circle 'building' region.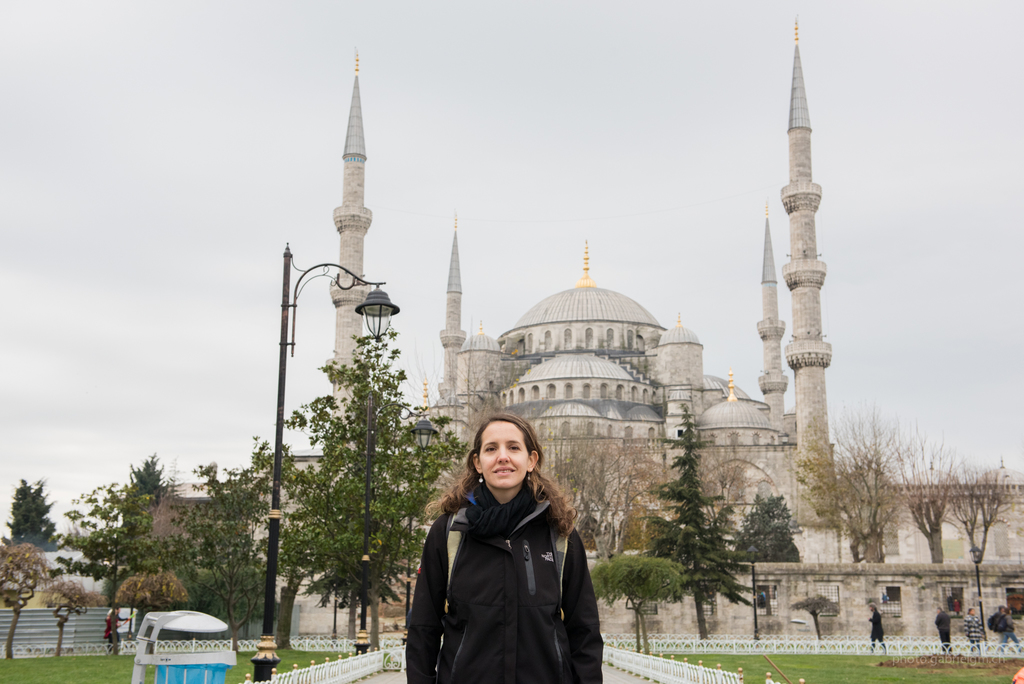
Region: crop(328, 15, 831, 602).
